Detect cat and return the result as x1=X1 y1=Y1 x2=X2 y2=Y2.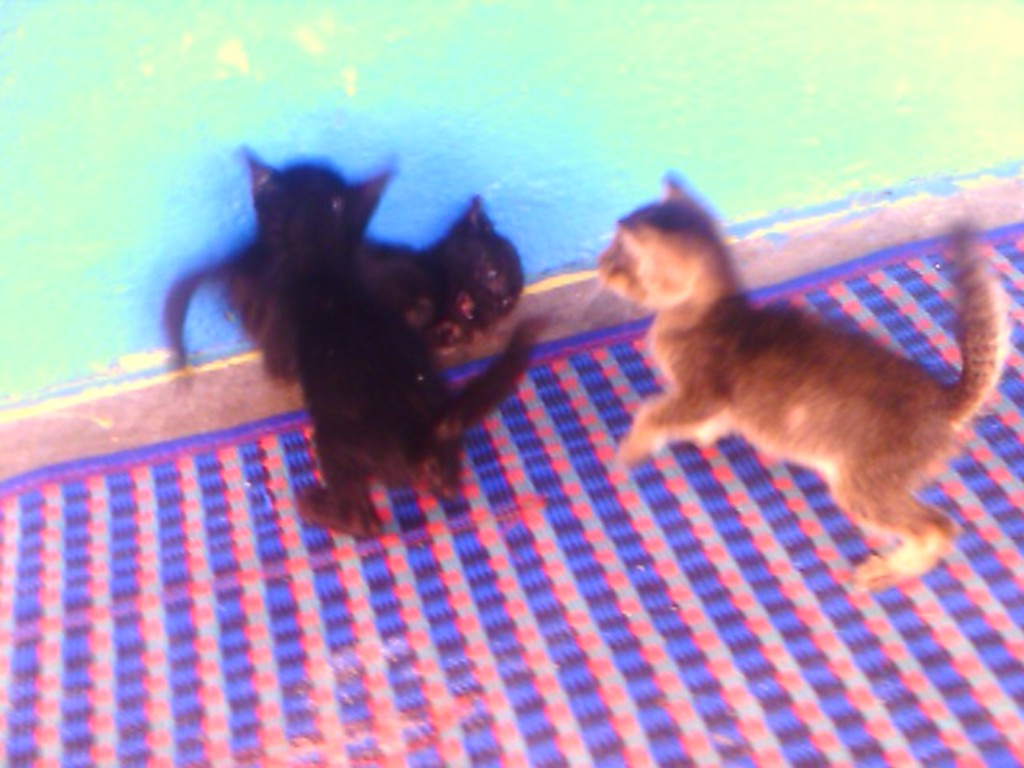
x1=584 y1=187 x2=1013 y2=597.
